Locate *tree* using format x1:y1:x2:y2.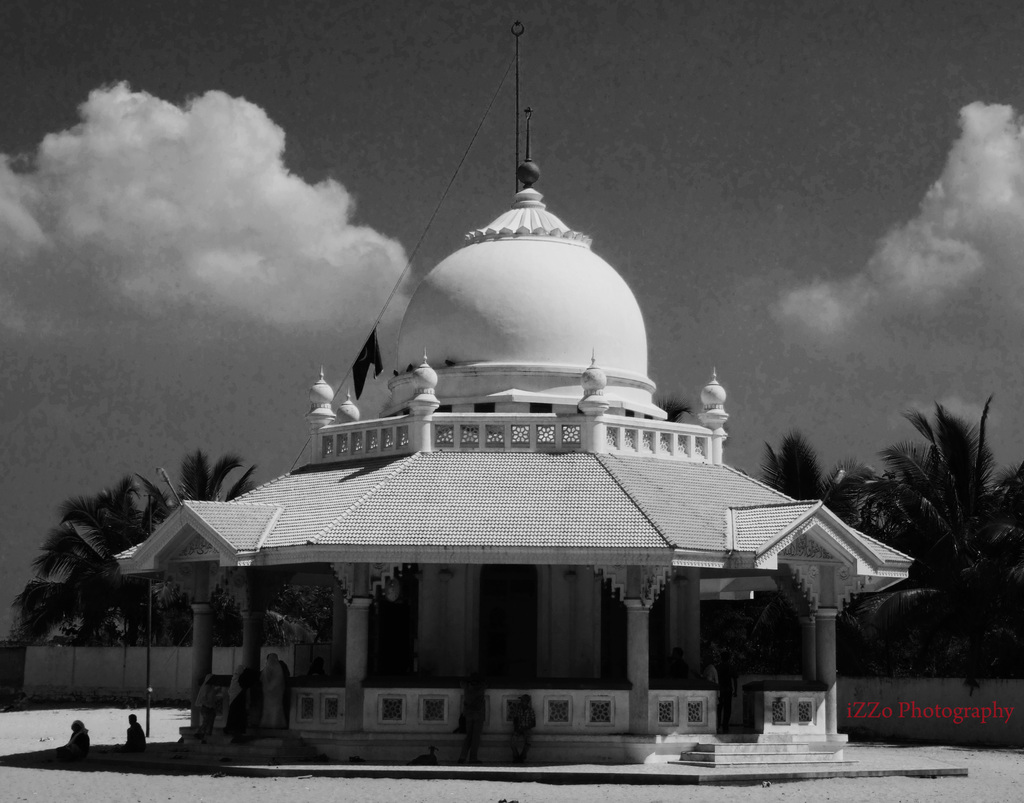
726:423:879:699.
